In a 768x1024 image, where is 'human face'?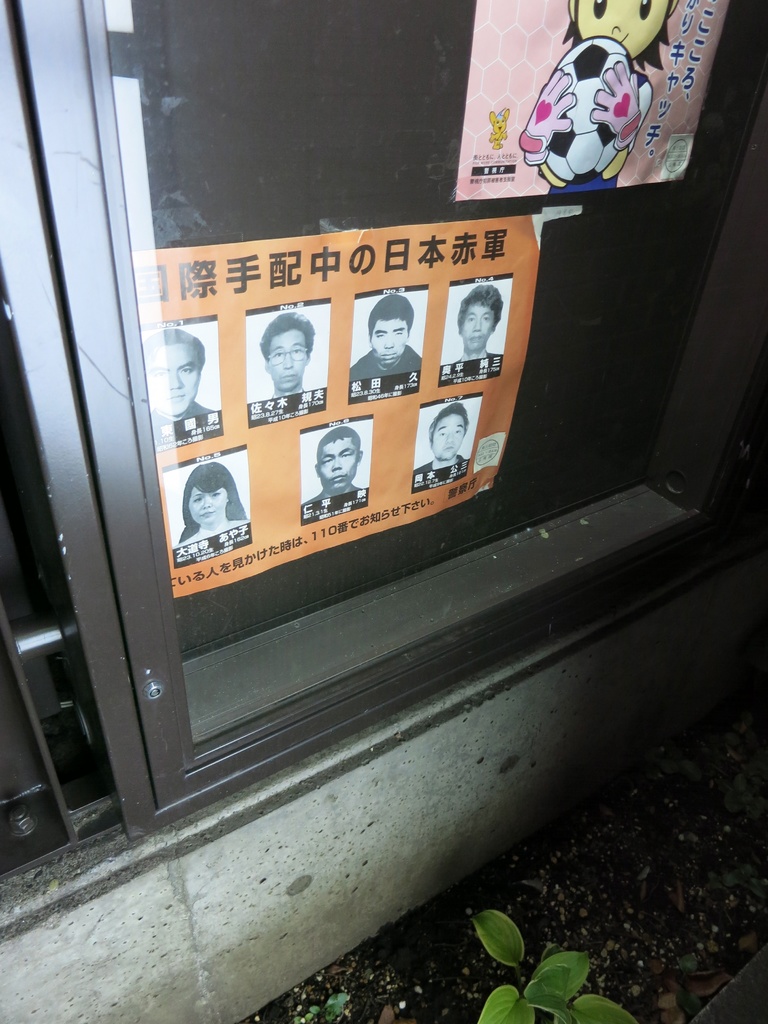
BBox(190, 479, 225, 524).
